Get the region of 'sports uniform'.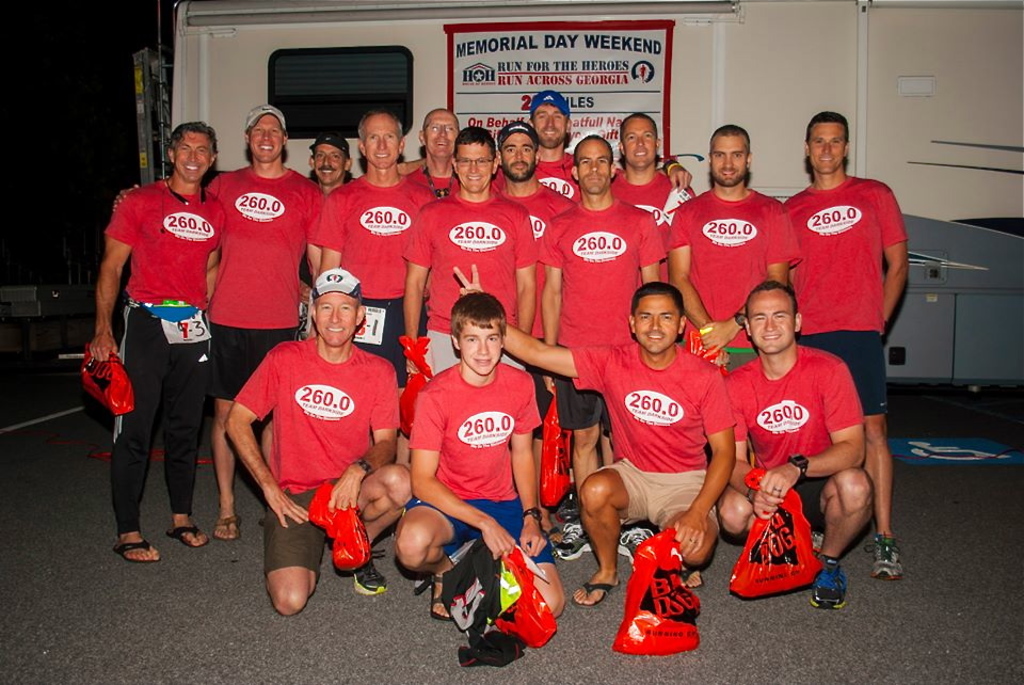
<bbox>199, 163, 341, 393</bbox>.
